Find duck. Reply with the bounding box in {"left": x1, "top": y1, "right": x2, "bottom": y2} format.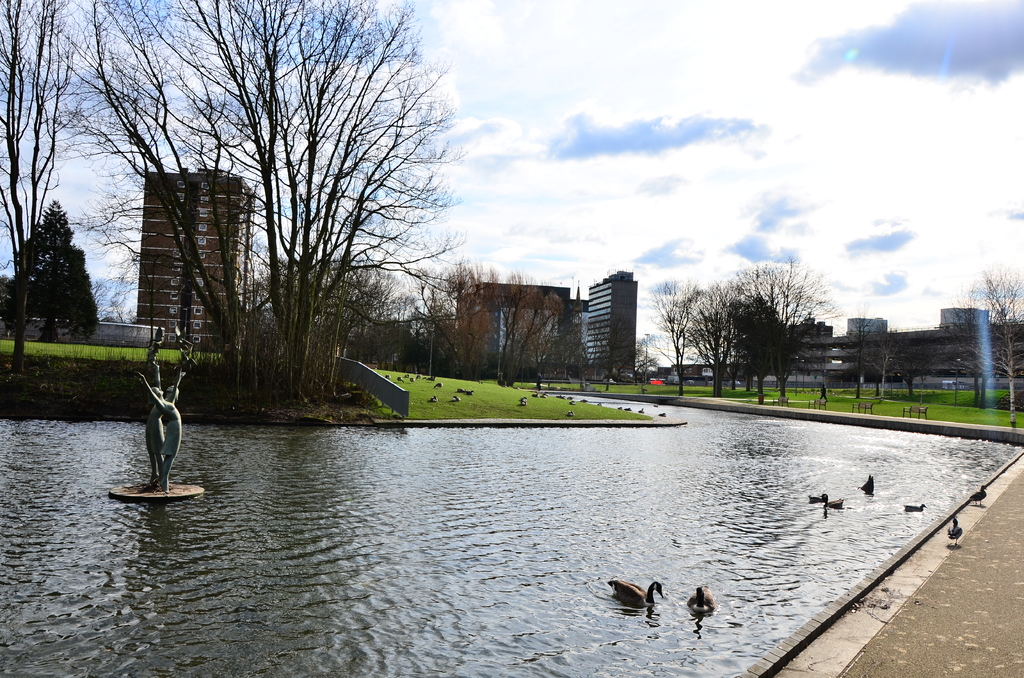
{"left": 600, "top": 577, "right": 673, "bottom": 630}.
